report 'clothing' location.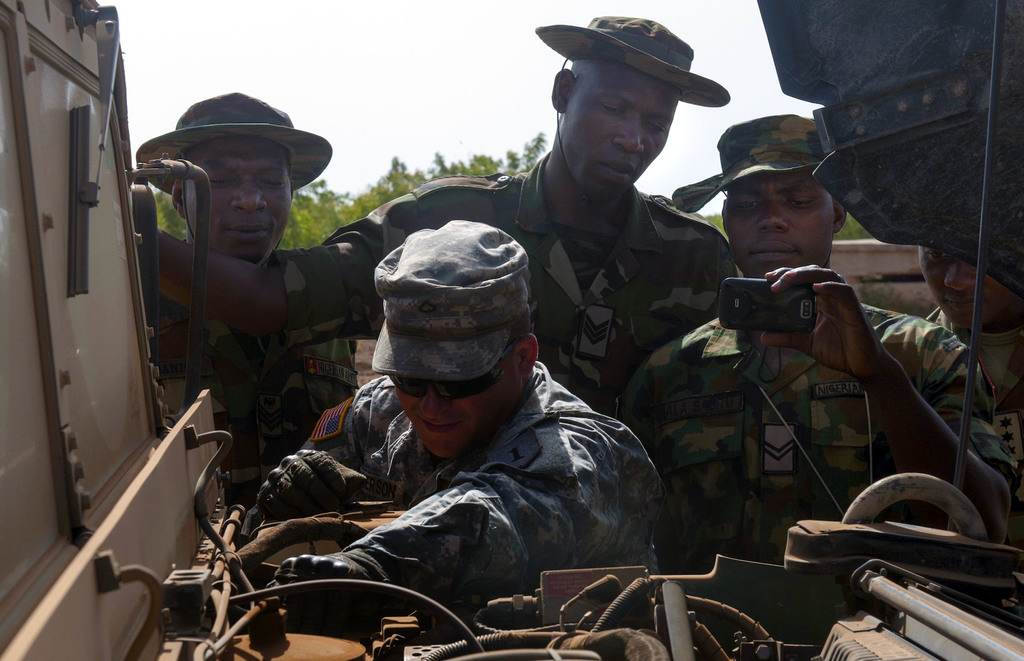
Report: {"x1": 607, "y1": 292, "x2": 1015, "y2": 576}.
